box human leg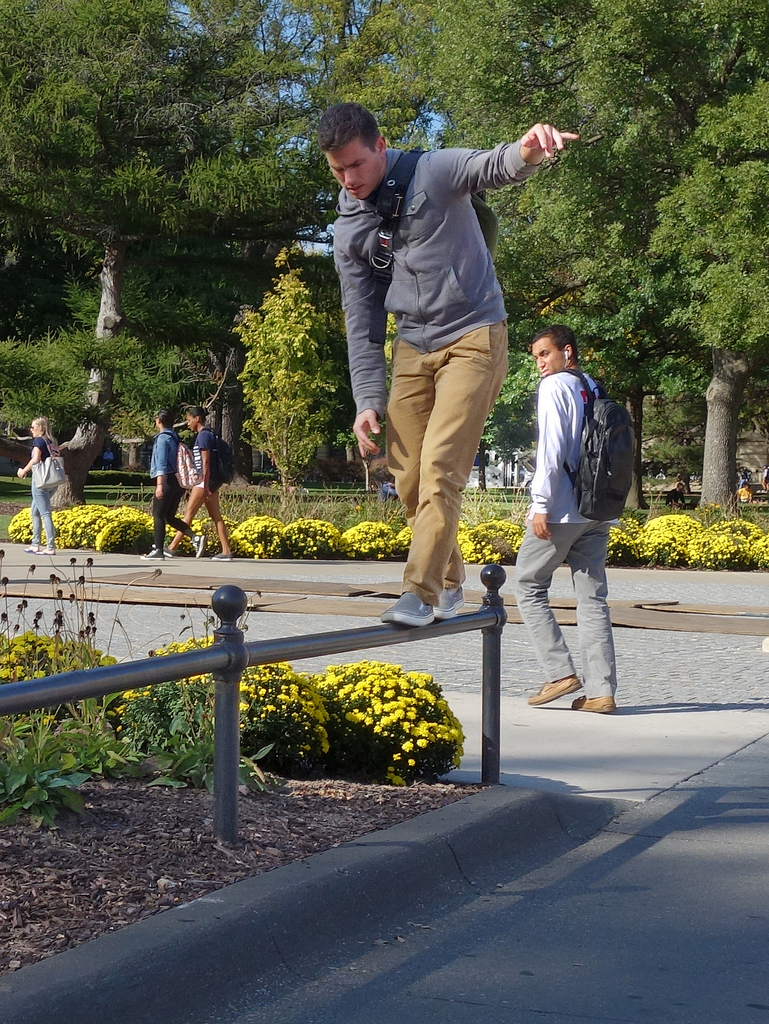
x1=577 y1=519 x2=614 y2=719
